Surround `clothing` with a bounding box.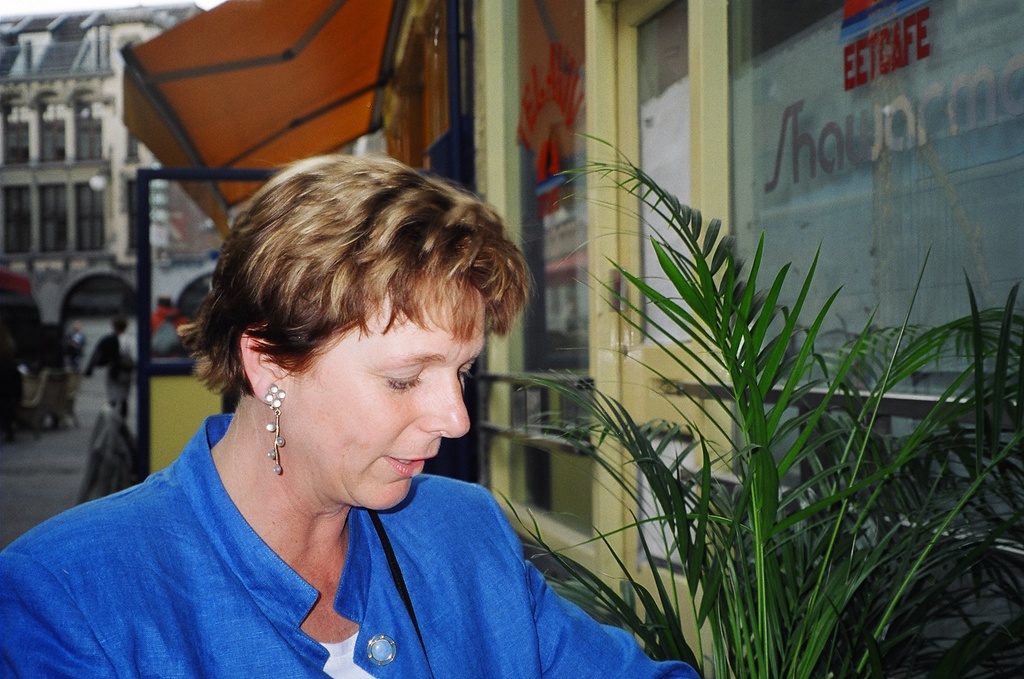
crop(82, 328, 138, 412).
